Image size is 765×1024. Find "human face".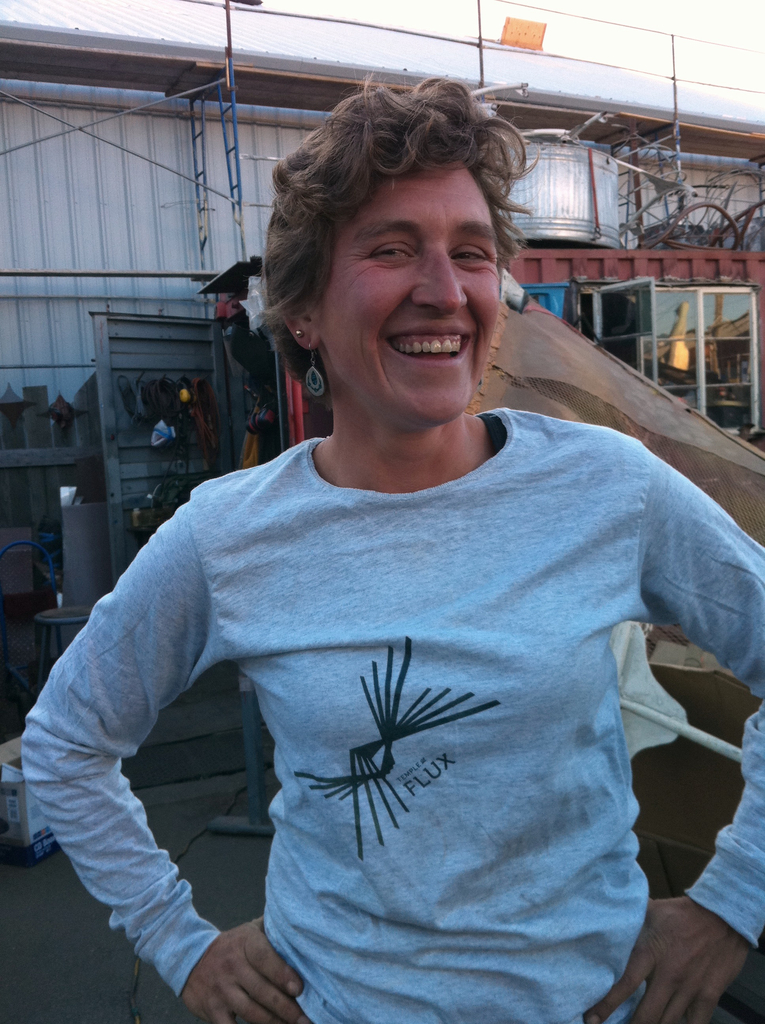
left=325, top=154, right=494, bottom=430.
